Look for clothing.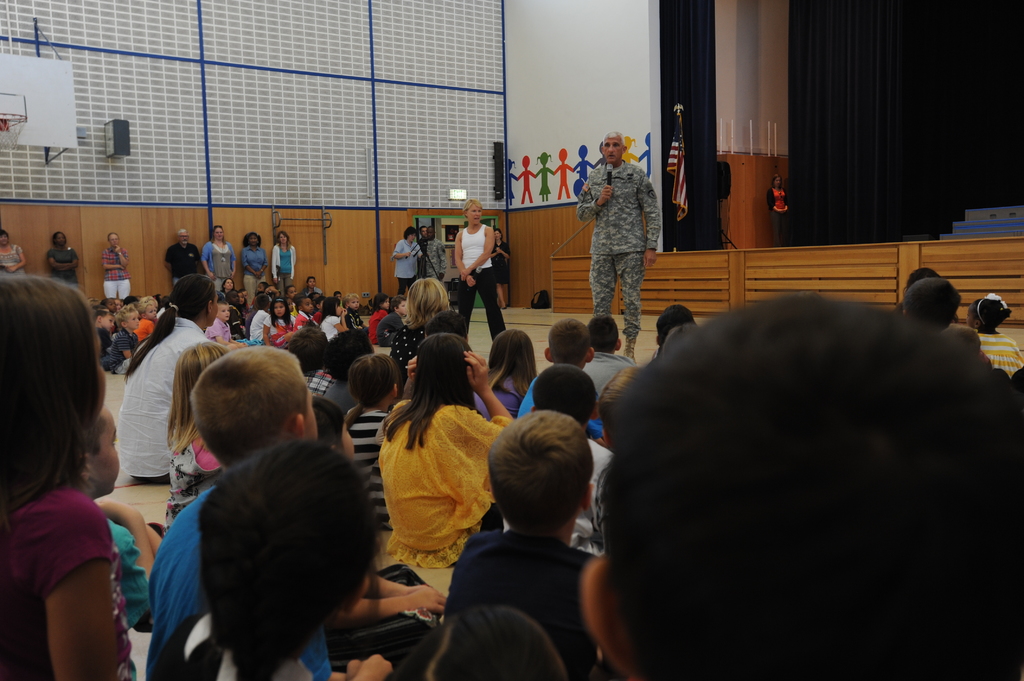
Found: <box>0,471,154,680</box>.
